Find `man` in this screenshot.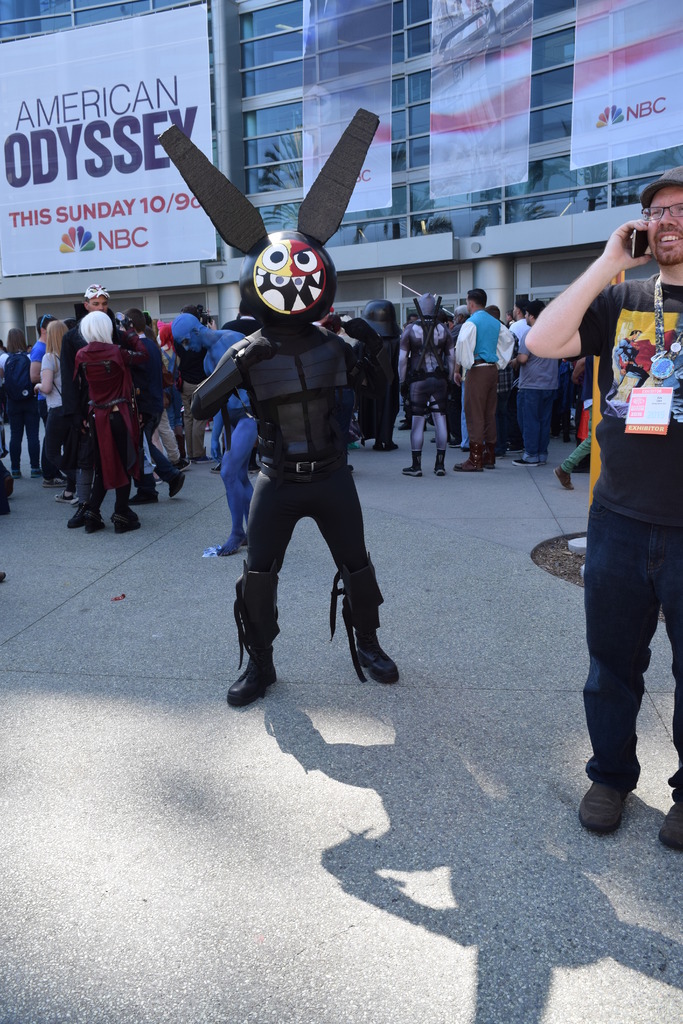
The bounding box for `man` is rect(167, 309, 258, 556).
